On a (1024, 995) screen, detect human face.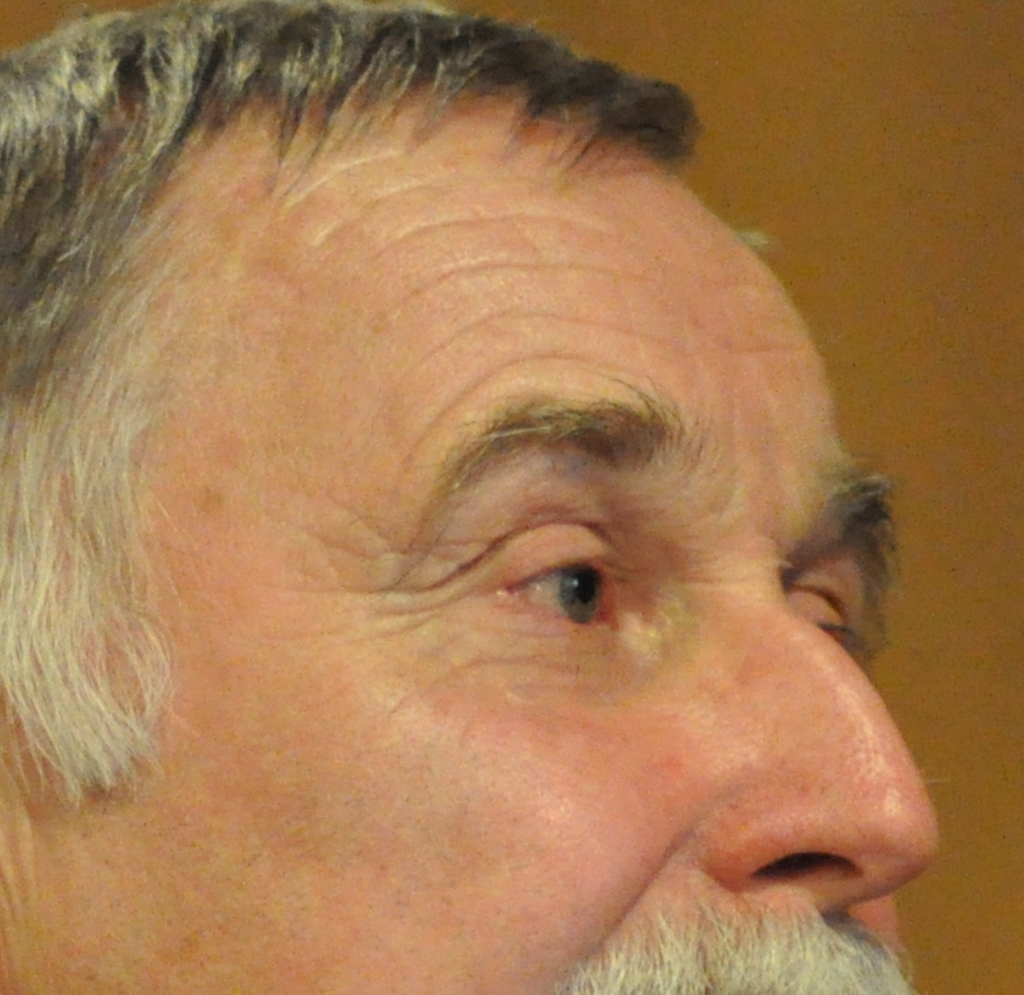
<box>0,125,938,994</box>.
